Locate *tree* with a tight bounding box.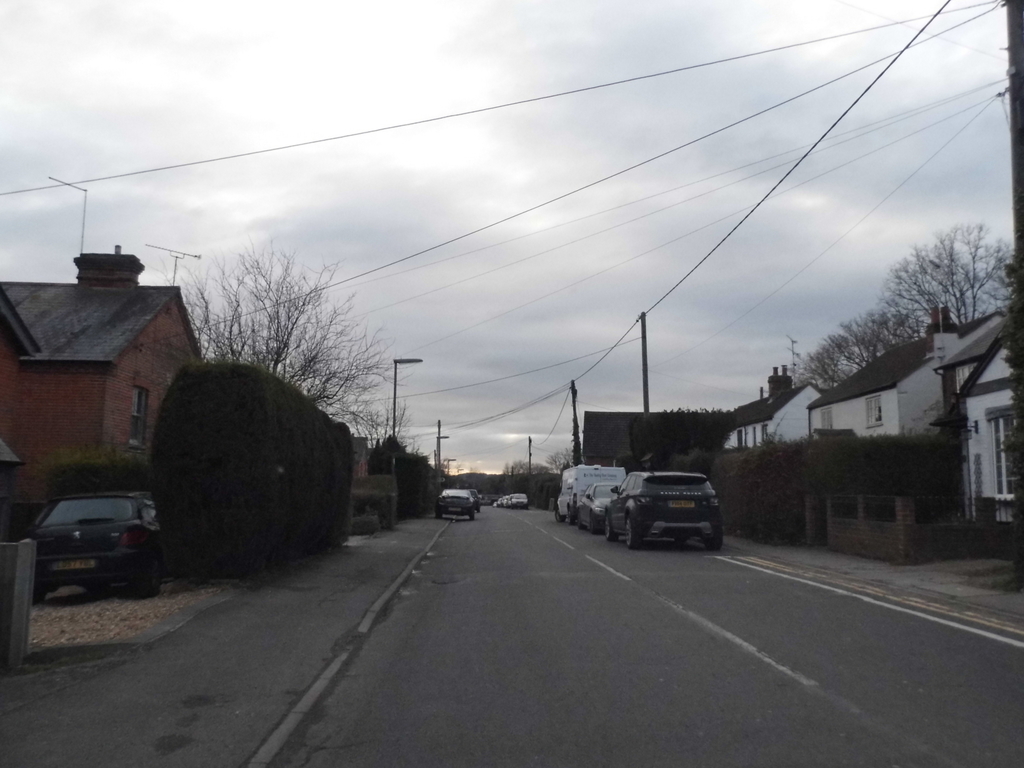
region(501, 460, 549, 506).
